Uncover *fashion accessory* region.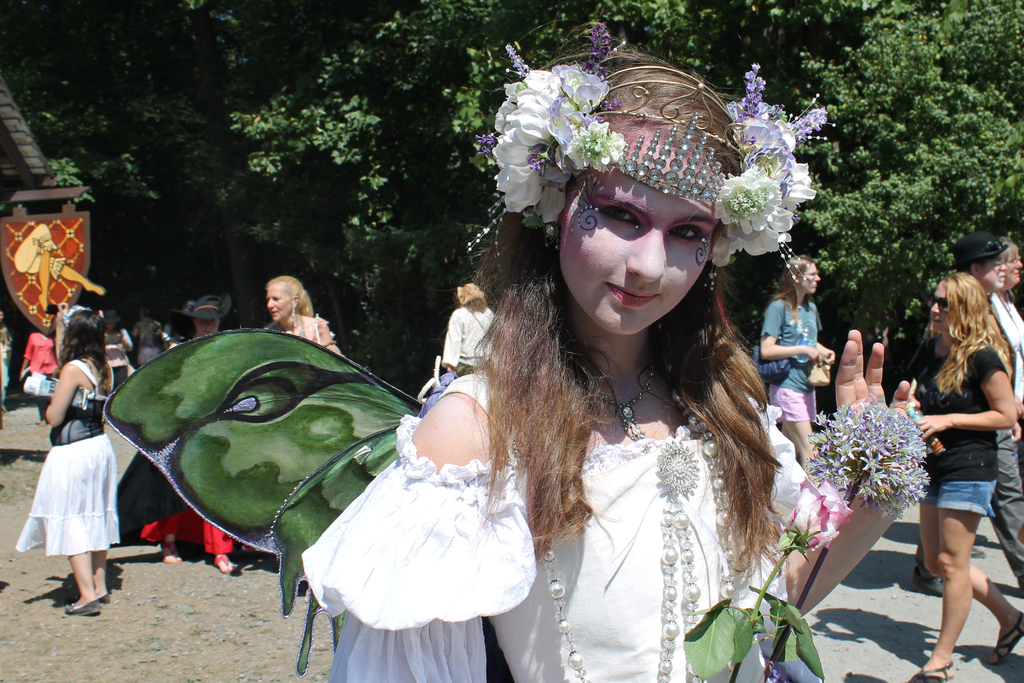
Uncovered: (602, 363, 733, 548).
